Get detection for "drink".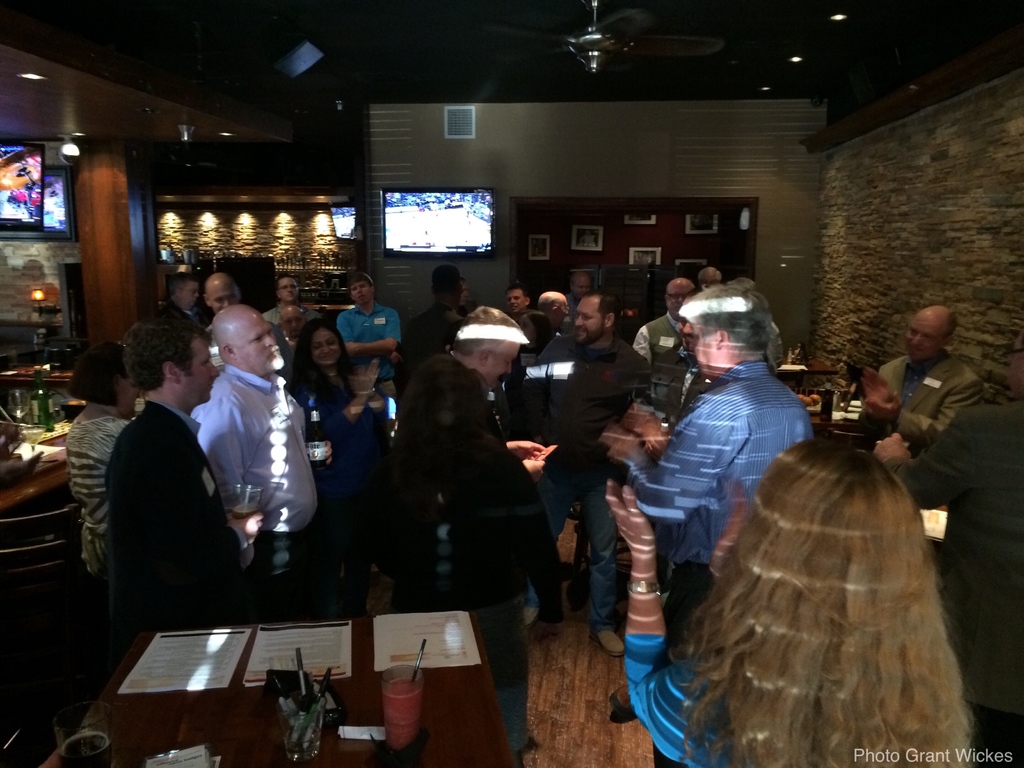
Detection: <box>228,502,259,522</box>.
